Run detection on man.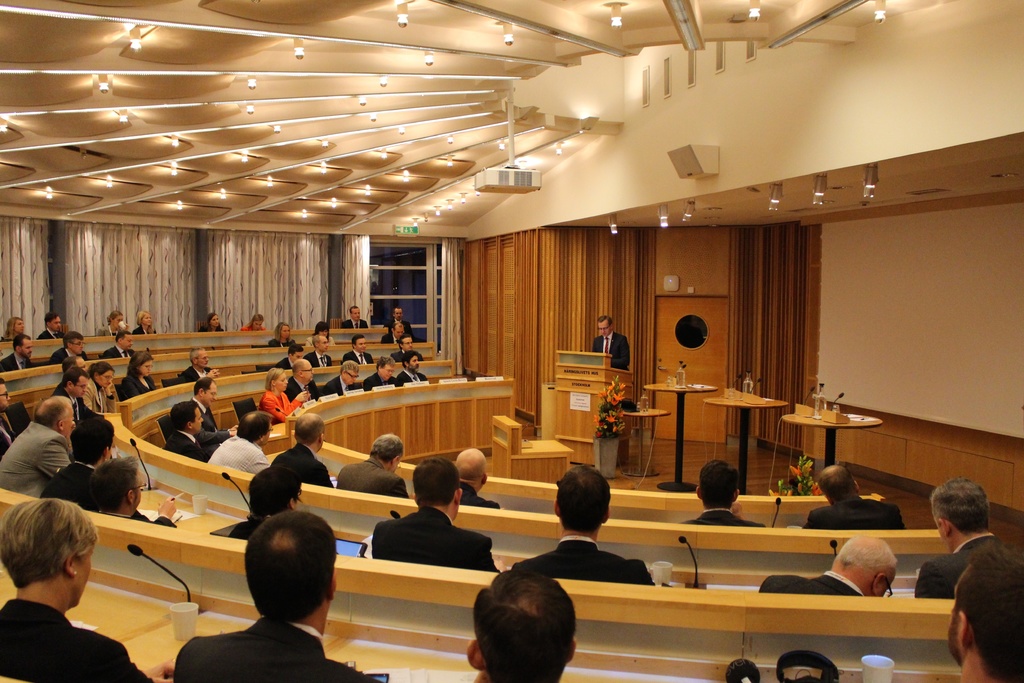
Result: {"left": 0, "top": 377, "right": 29, "bottom": 454}.
